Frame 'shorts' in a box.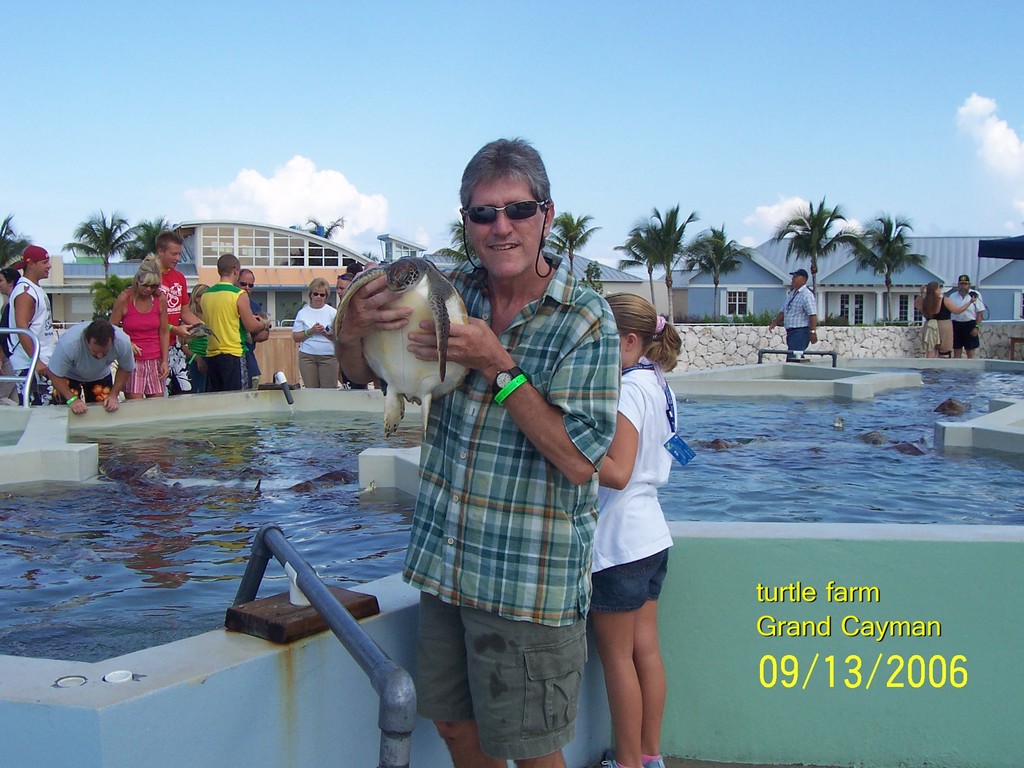
select_region(785, 326, 810, 357).
